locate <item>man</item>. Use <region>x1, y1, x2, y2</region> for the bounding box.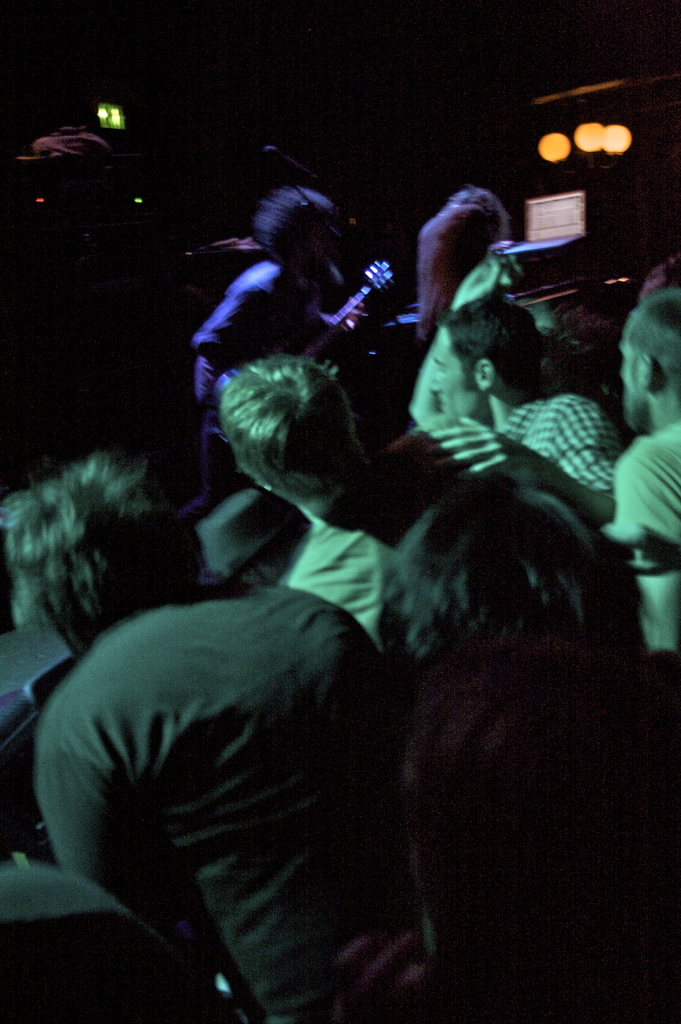
<region>222, 356, 452, 657</region>.
